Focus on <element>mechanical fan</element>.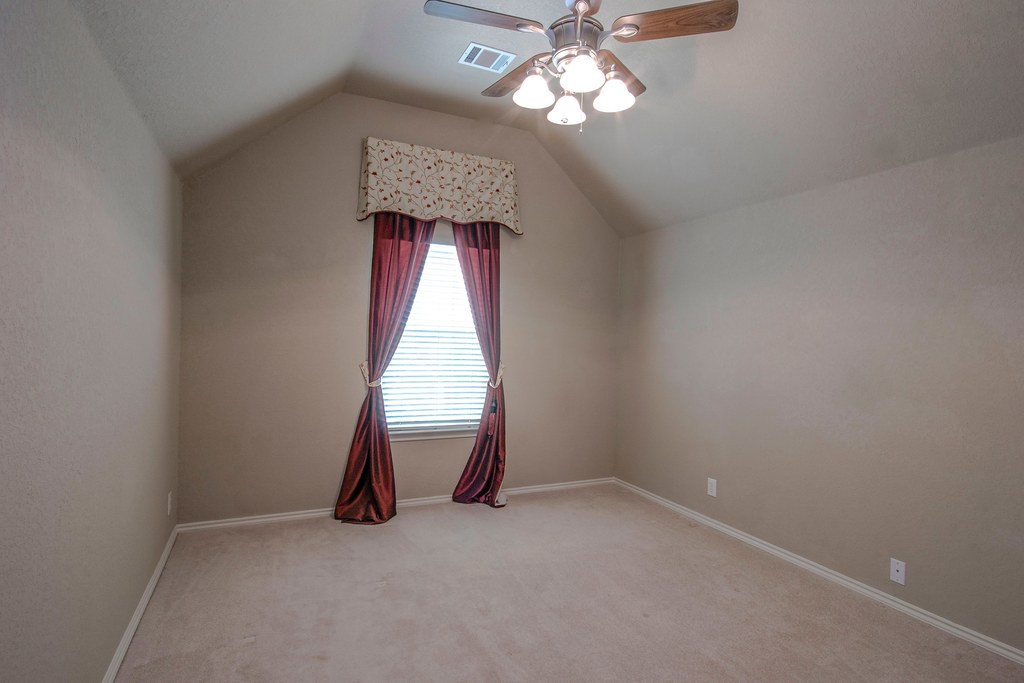
Focused at rect(426, 0, 739, 128).
